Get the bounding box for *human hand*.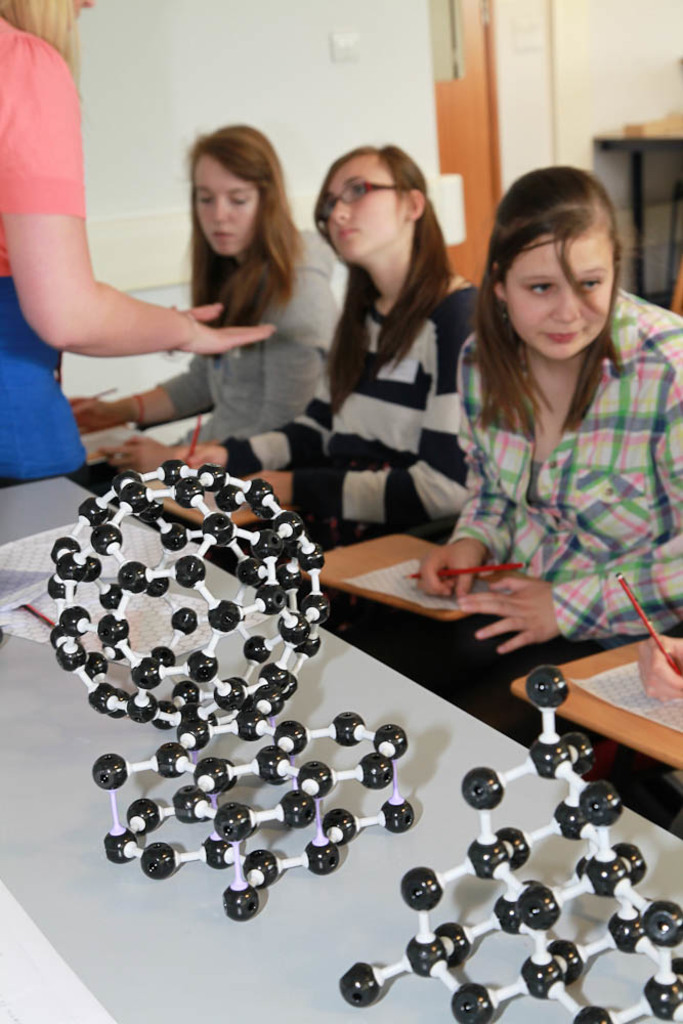
x1=68, y1=394, x2=125, y2=428.
